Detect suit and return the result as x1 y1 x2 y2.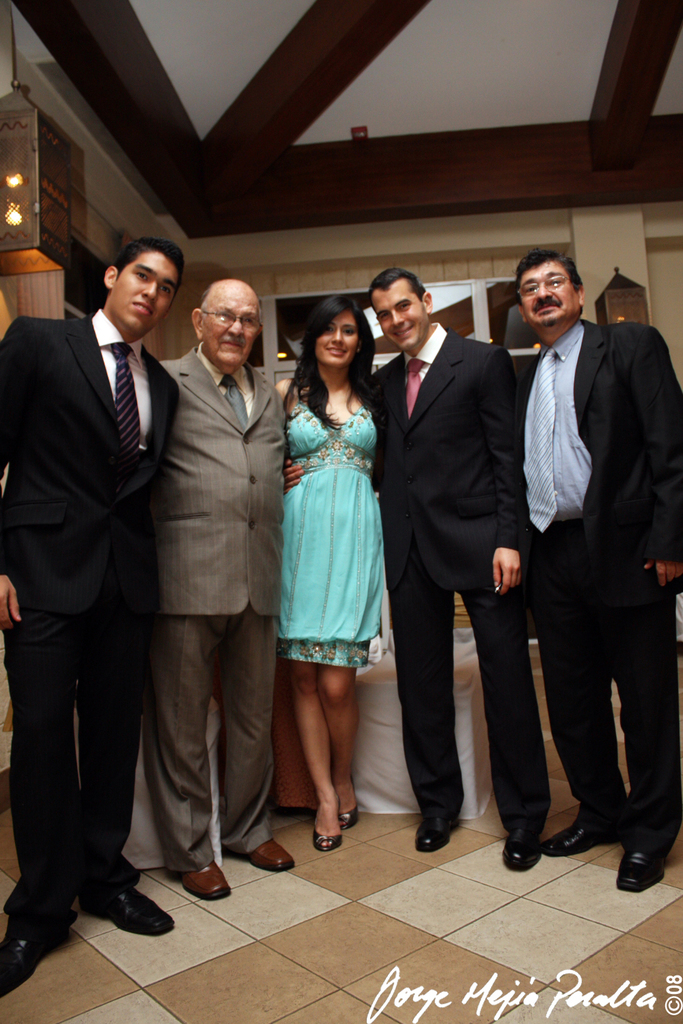
360 322 523 834.
